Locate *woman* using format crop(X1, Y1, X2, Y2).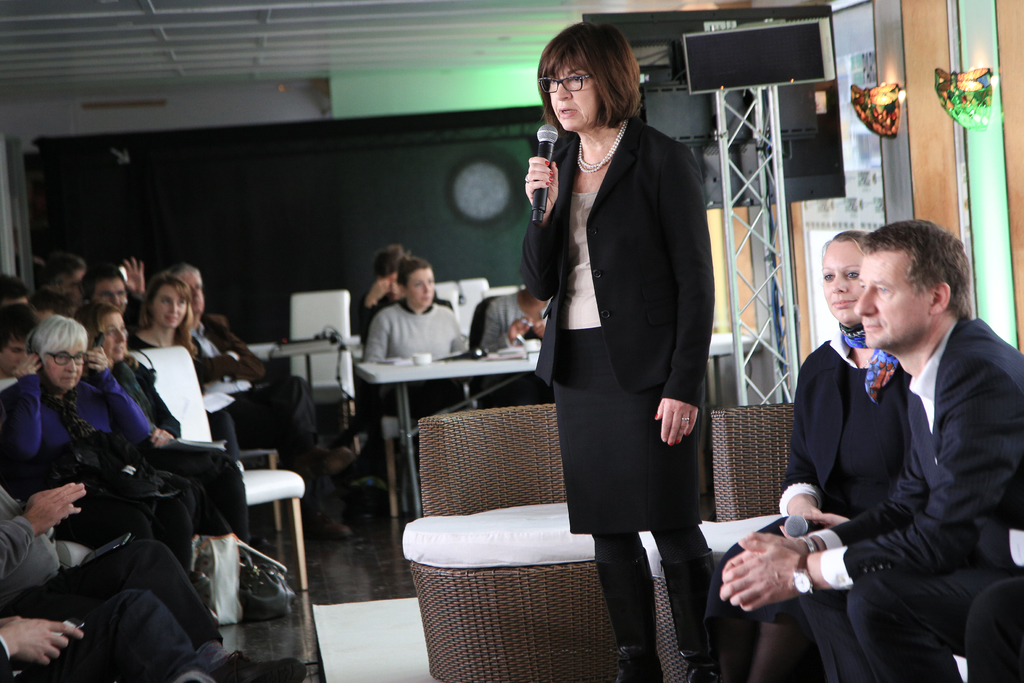
crop(364, 256, 473, 512).
